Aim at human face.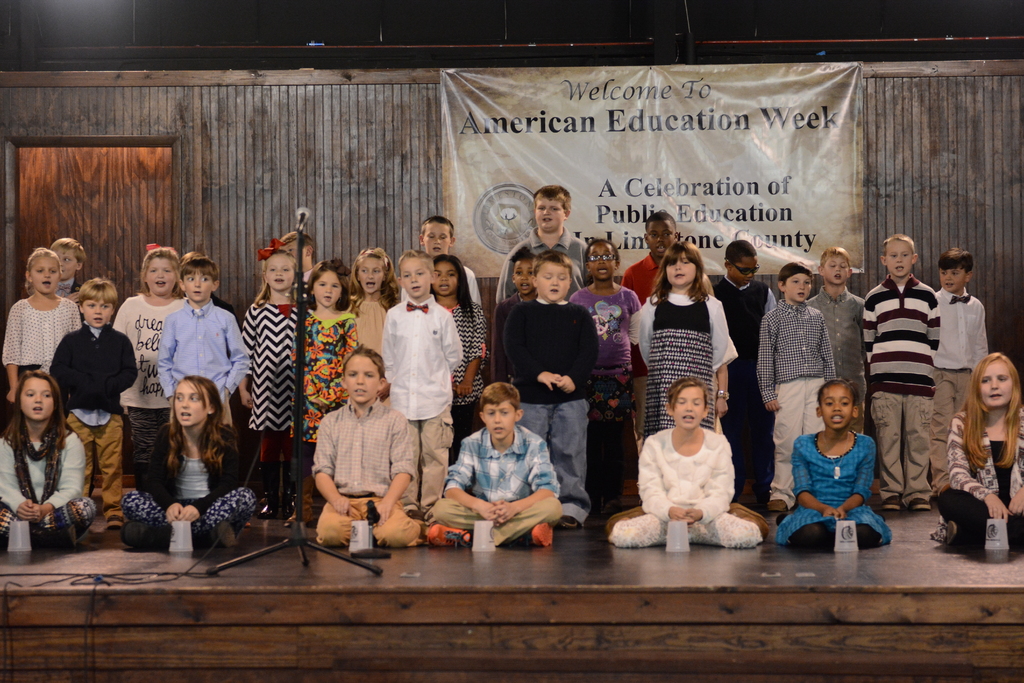
Aimed at <bbox>513, 260, 540, 290</bbox>.
